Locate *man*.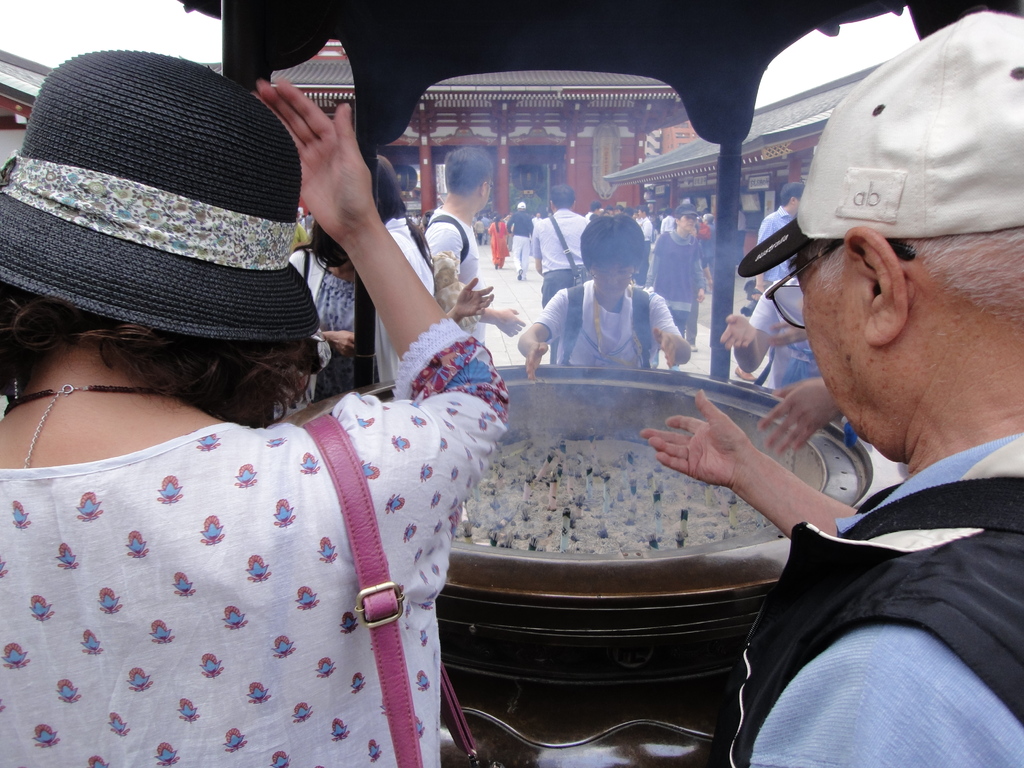
Bounding box: pyautogui.locateOnScreen(657, 207, 680, 234).
